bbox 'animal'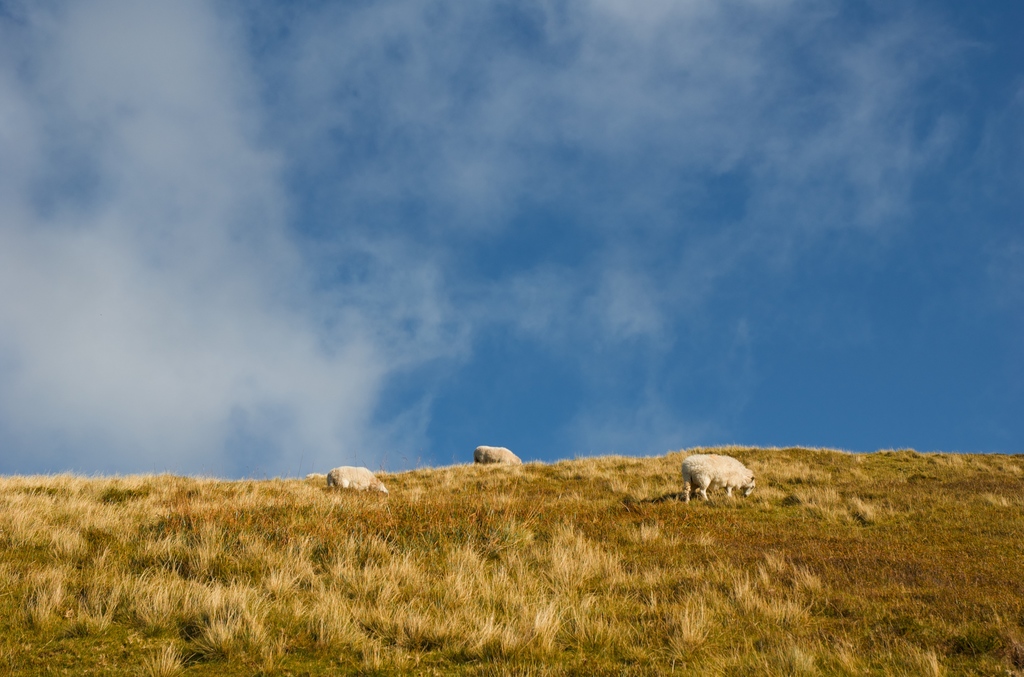
box=[687, 455, 760, 504]
